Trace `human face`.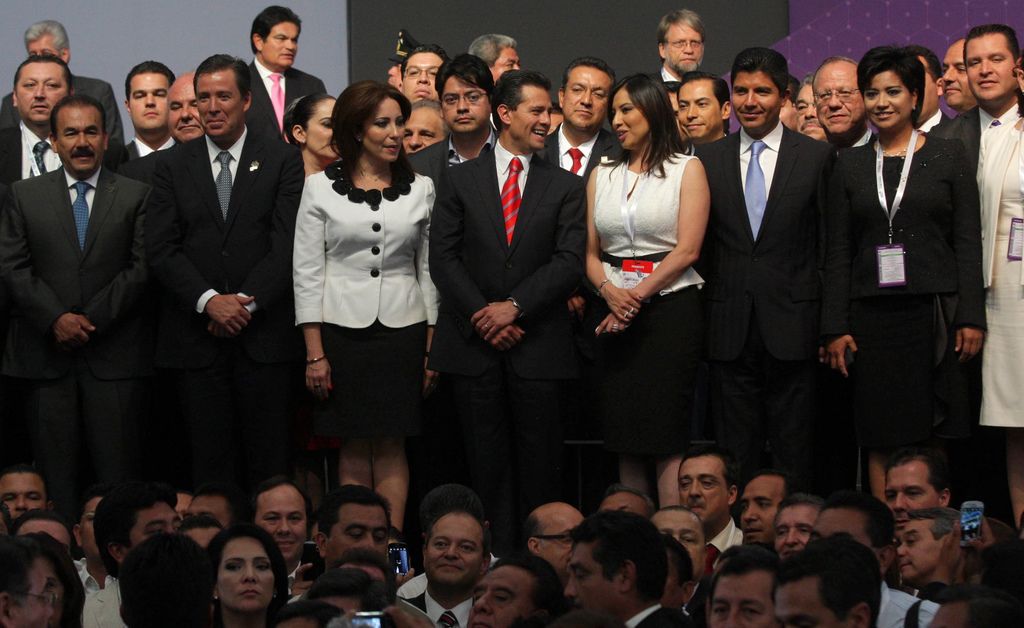
Traced to 772,587,836,627.
